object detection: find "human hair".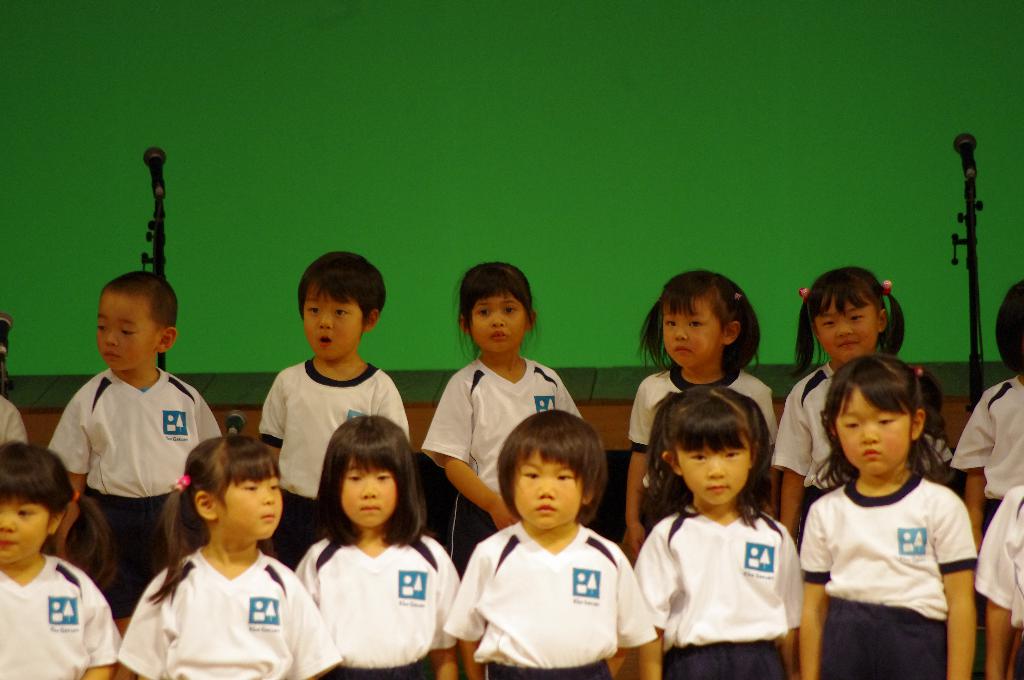
box(146, 435, 276, 604).
